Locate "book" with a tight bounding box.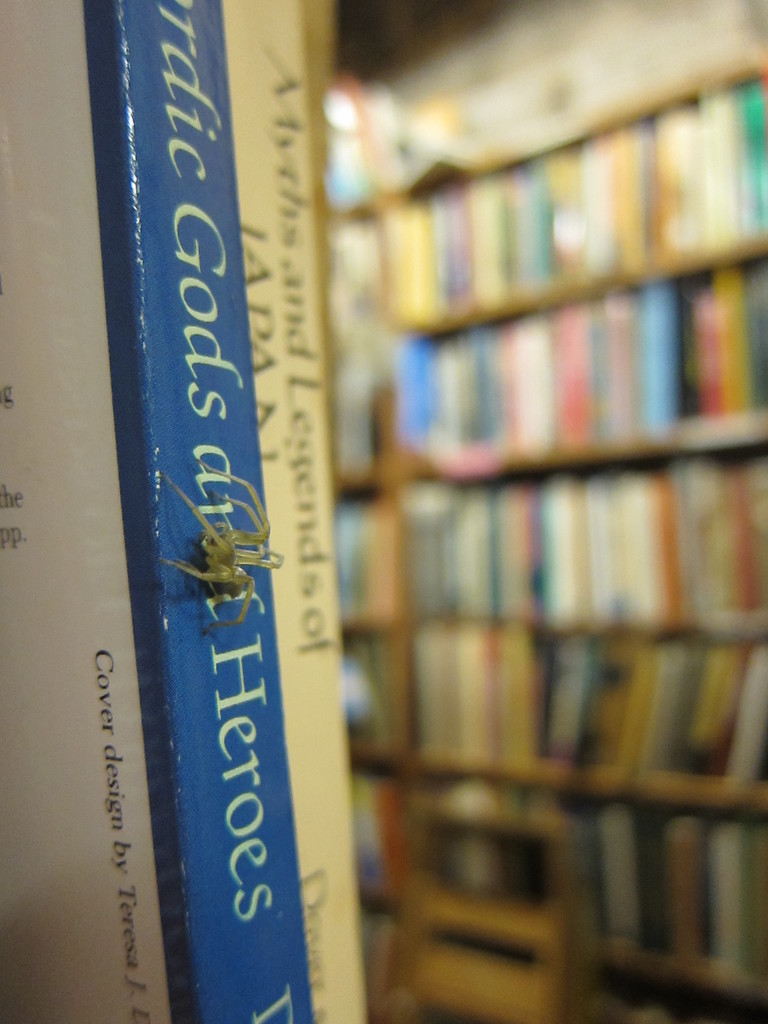
(left=145, top=0, right=316, bottom=1023).
